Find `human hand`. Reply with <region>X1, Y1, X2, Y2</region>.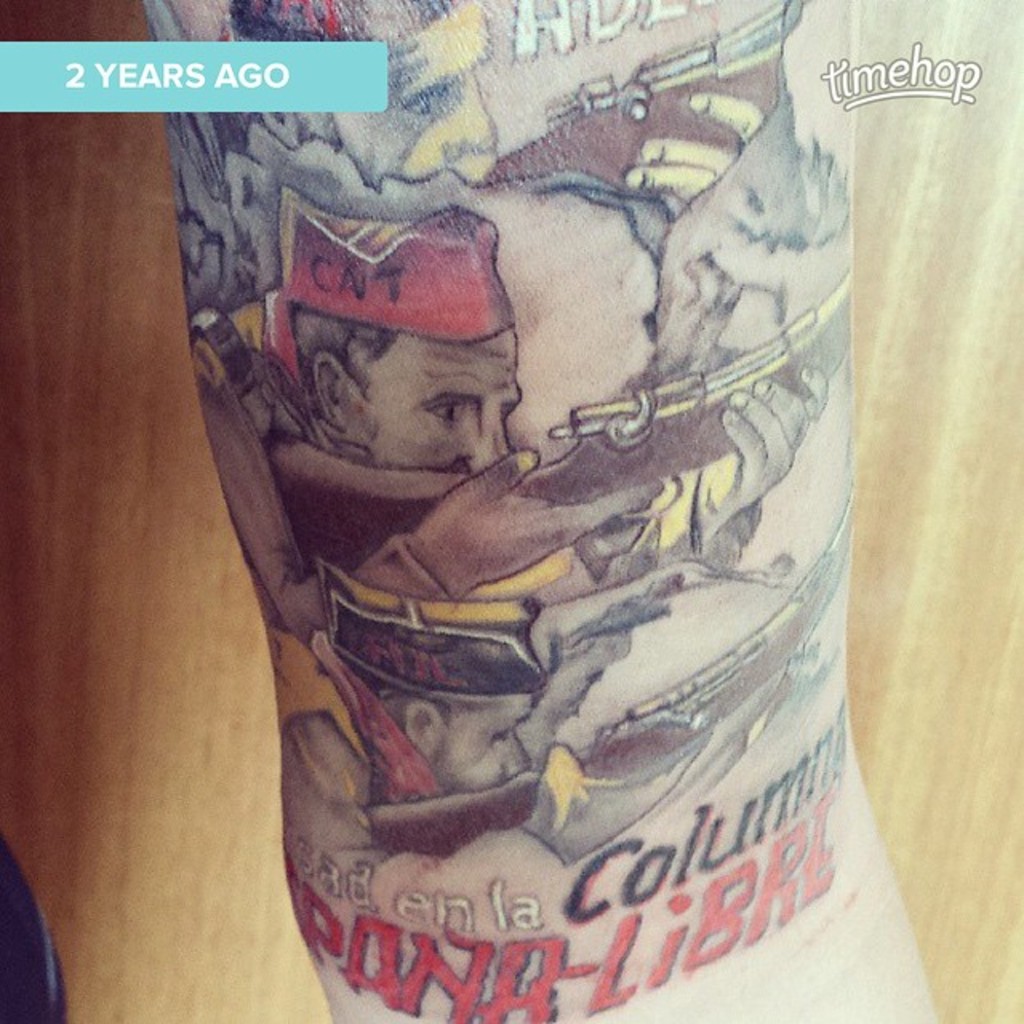
<region>395, 443, 664, 603</region>.
